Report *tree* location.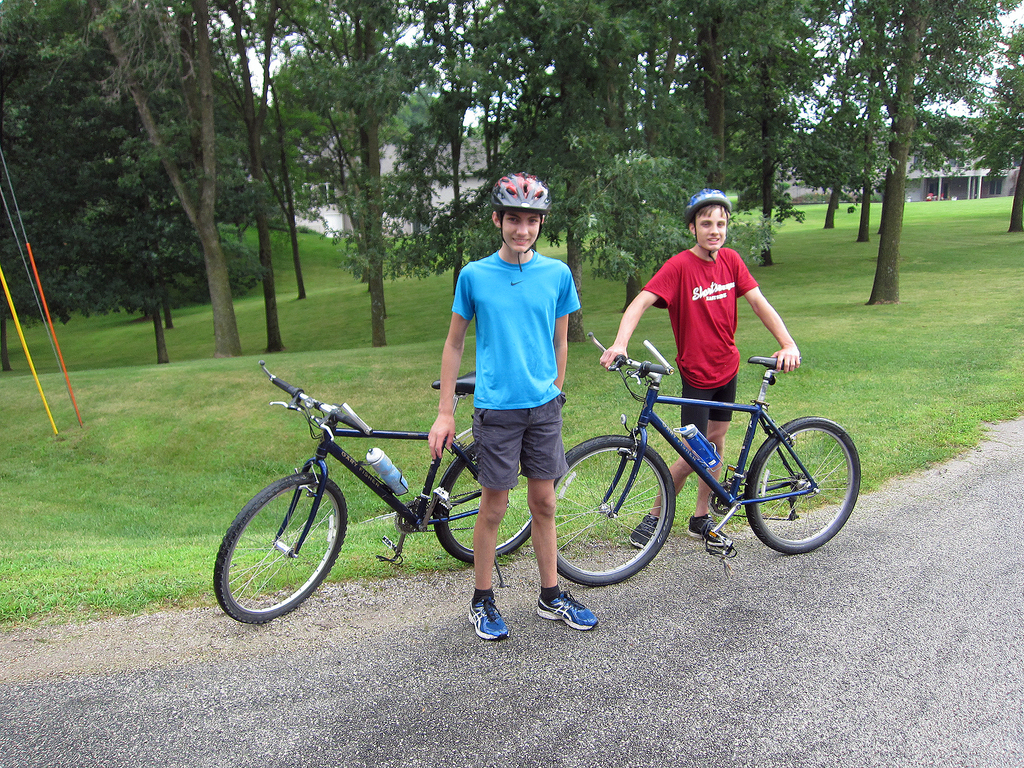
Report: 653 1 732 256.
